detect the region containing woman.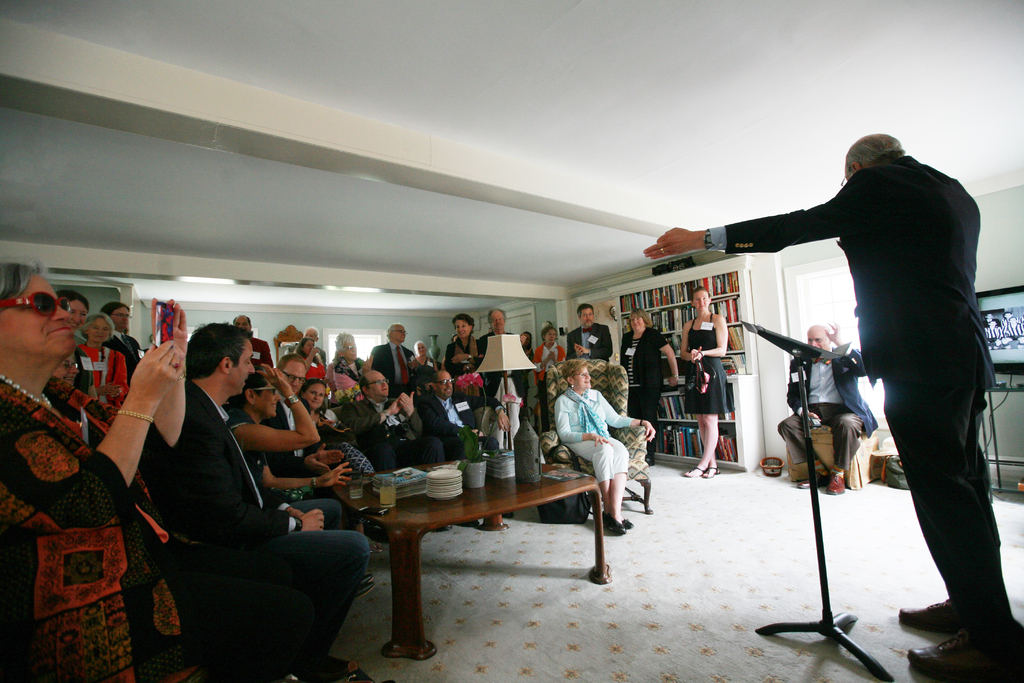
box=[530, 327, 565, 434].
